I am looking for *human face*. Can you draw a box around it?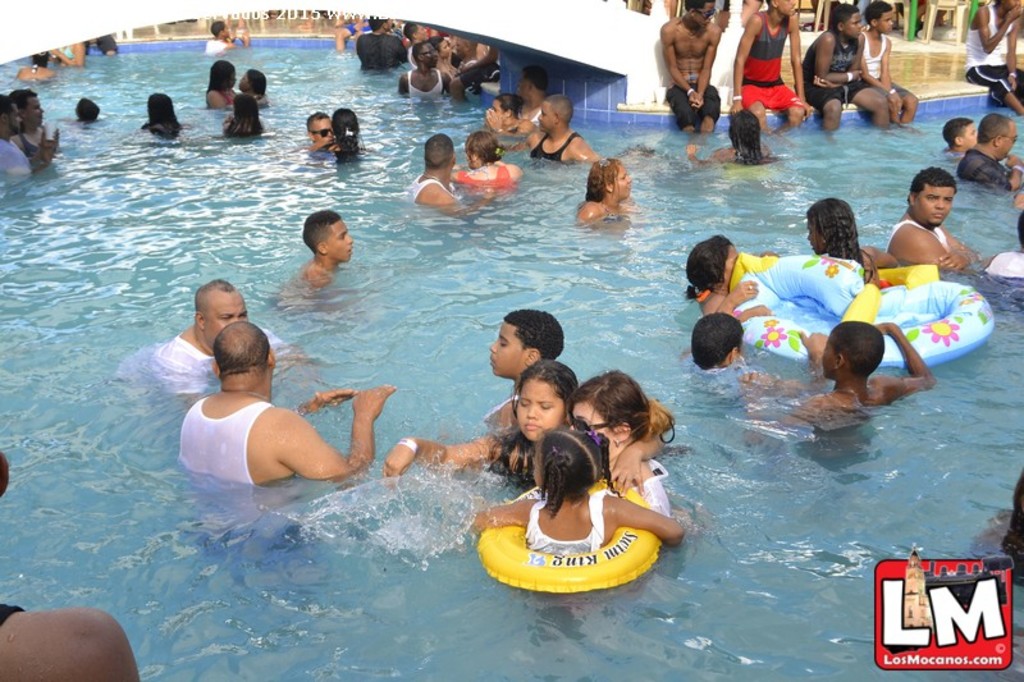
Sure, the bounding box is box(330, 223, 353, 262).
